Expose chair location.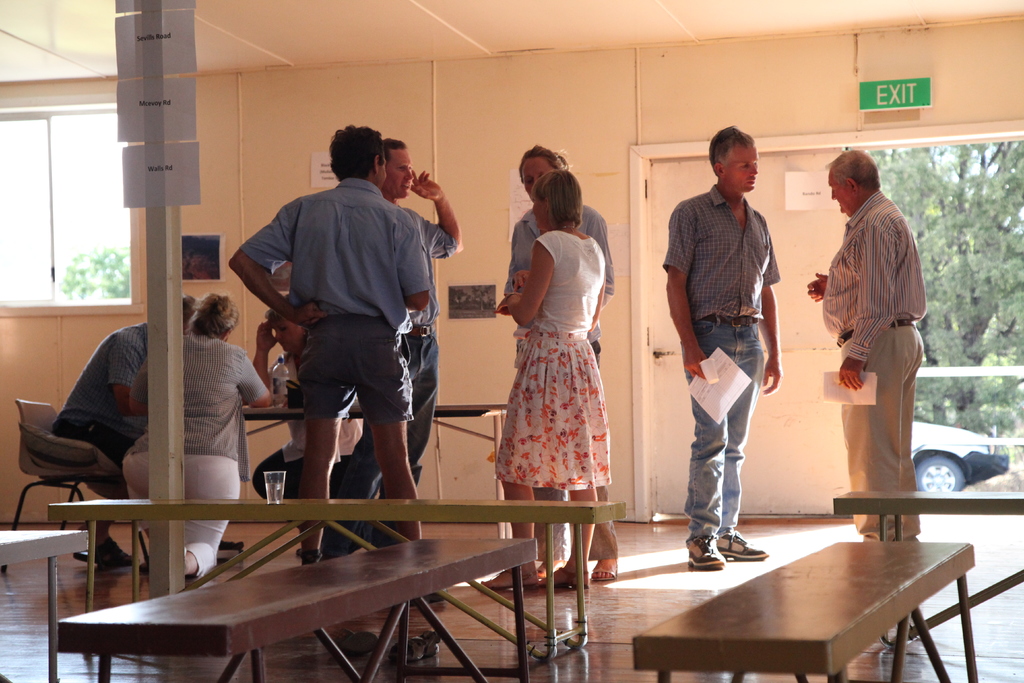
Exposed at locate(8, 402, 159, 572).
